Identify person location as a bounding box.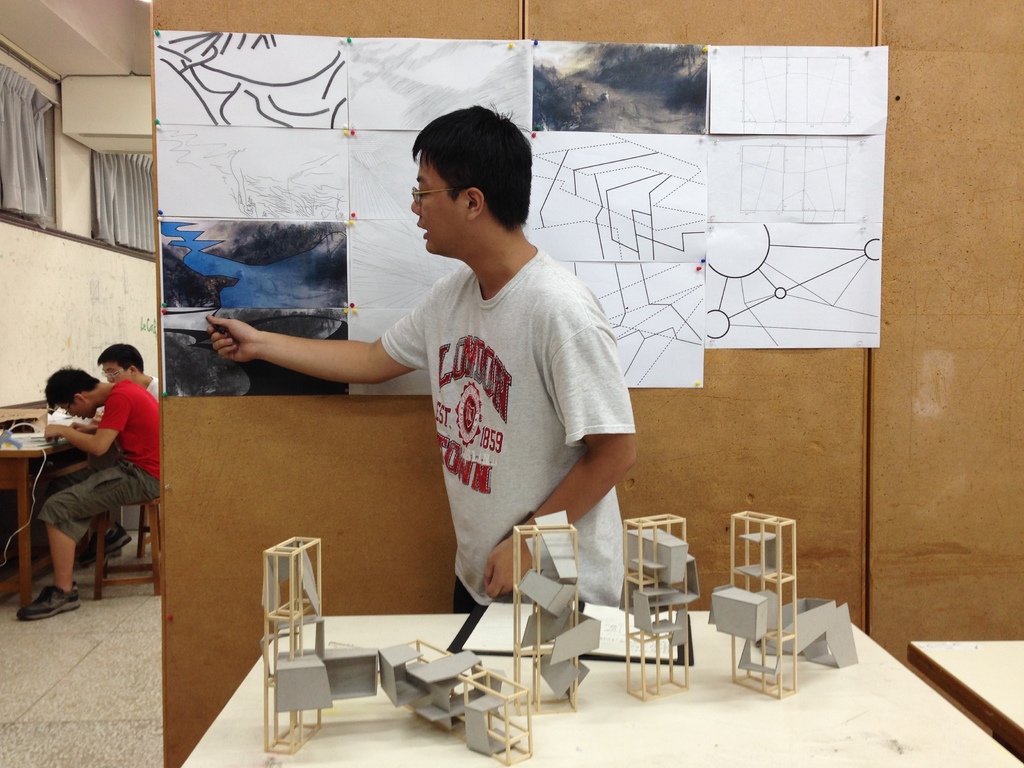
95,346,164,403.
